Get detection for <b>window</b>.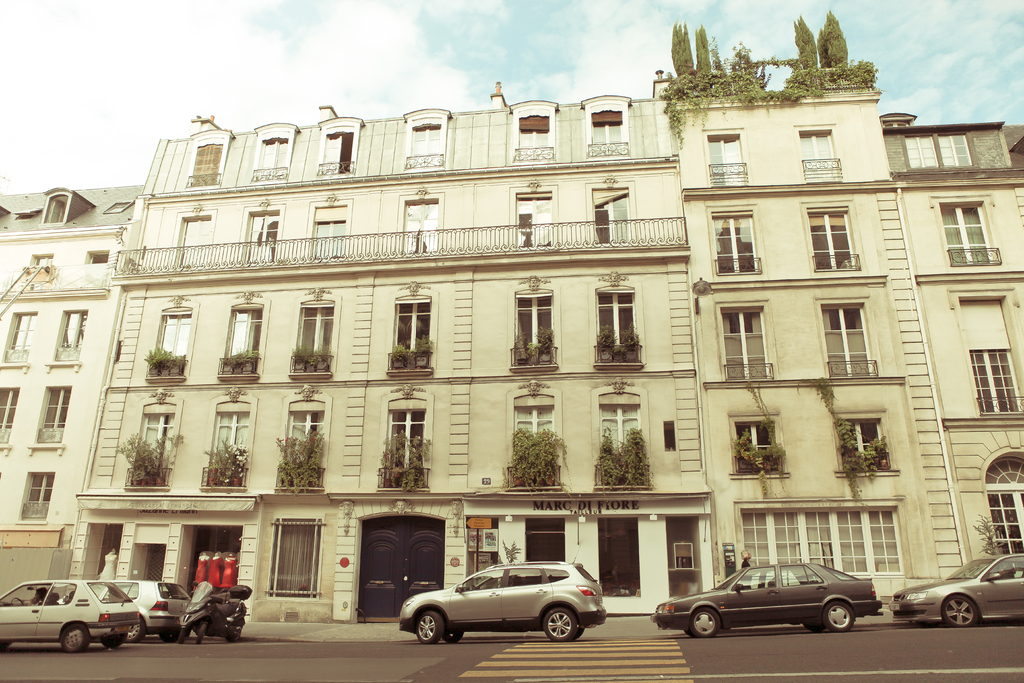
Detection: 797,133,839,186.
